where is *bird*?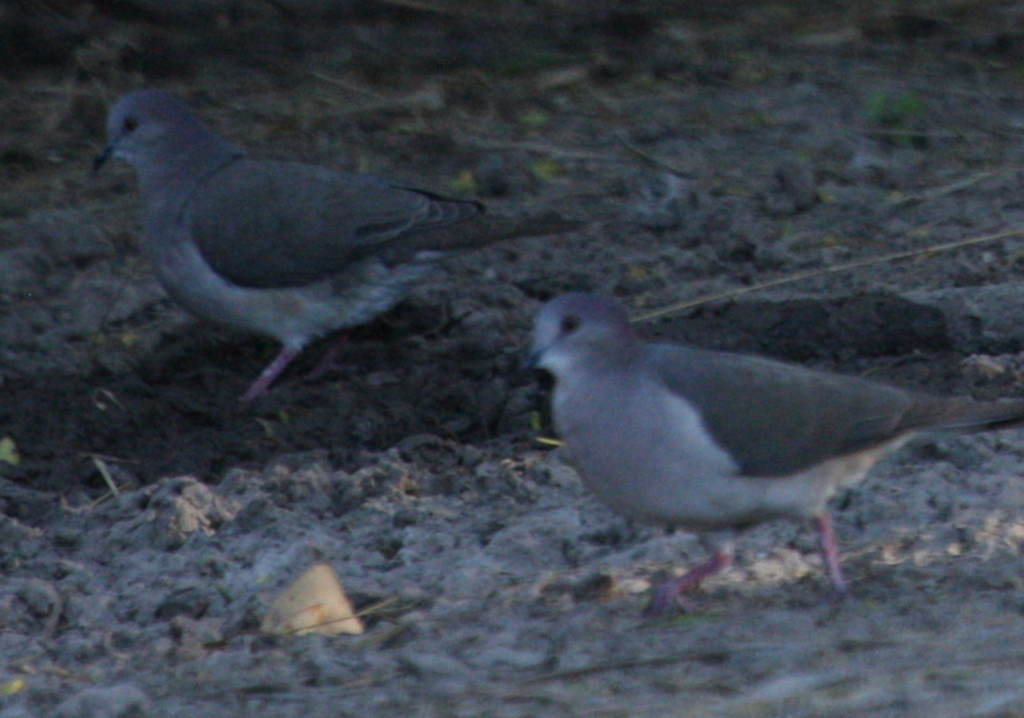
x1=503 y1=289 x2=1023 y2=621.
